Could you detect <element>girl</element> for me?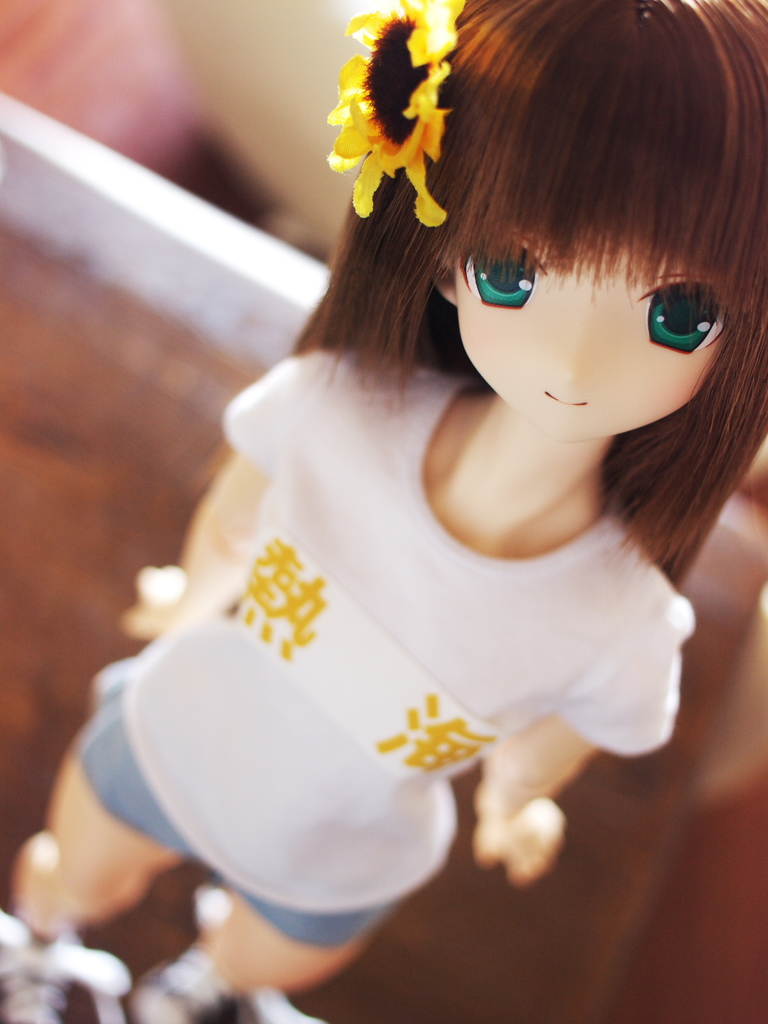
Detection result: bbox(0, 0, 767, 1023).
